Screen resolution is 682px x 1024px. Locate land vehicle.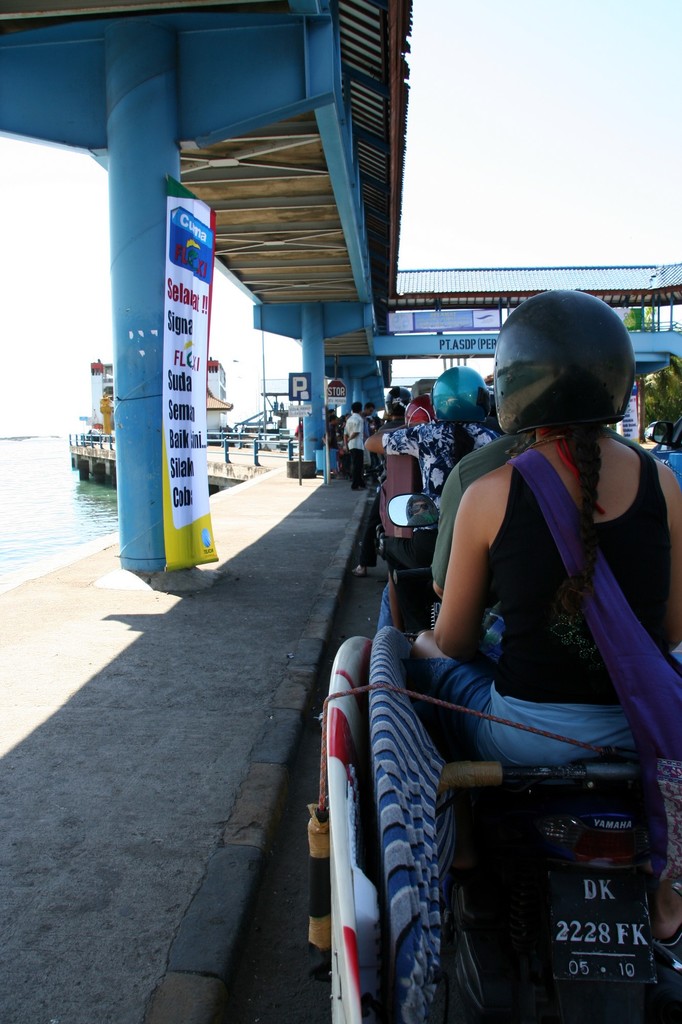
rect(308, 489, 681, 1023).
